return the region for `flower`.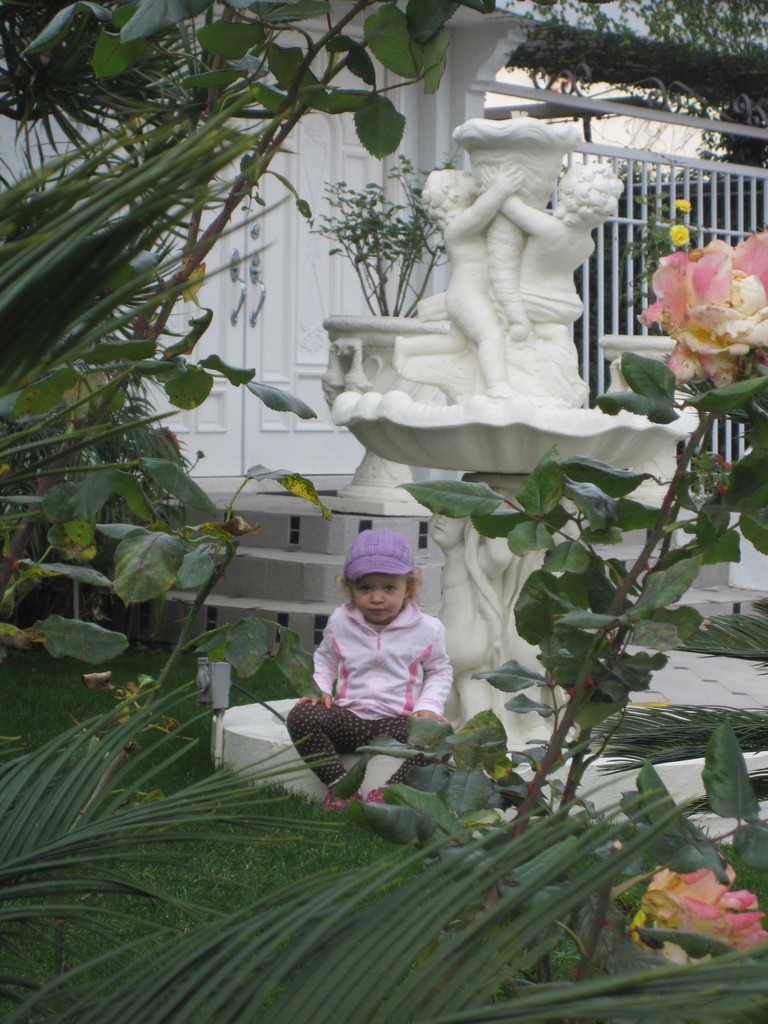
left=652, top=221, right=762, bottom=401.
